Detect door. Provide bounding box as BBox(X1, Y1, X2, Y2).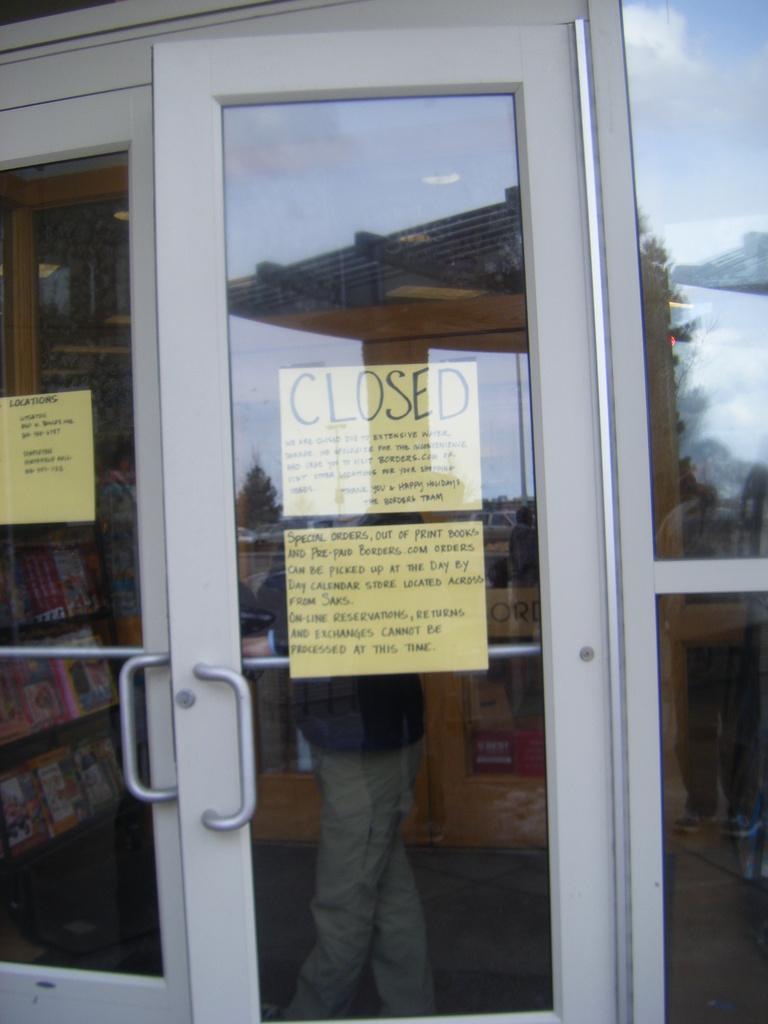
BBox(0, 29, 618, 1023).
